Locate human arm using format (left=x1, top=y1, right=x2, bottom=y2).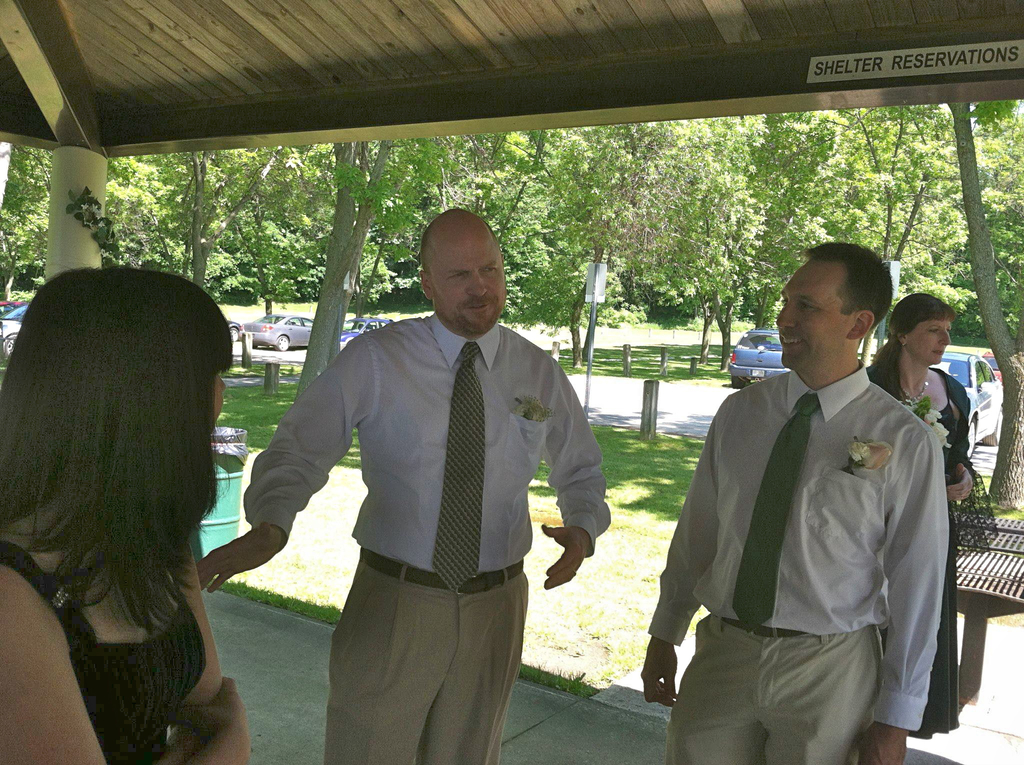
(left=192, top=340, right=375, bottom=595).
